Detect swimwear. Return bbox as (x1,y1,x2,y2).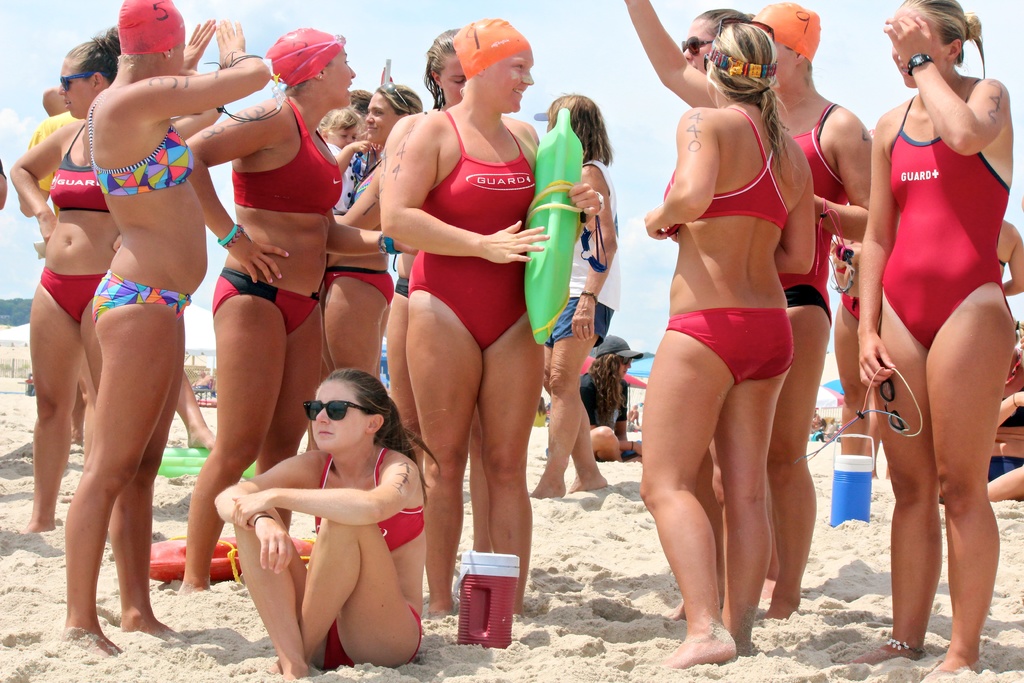
(235,92,344,222).
